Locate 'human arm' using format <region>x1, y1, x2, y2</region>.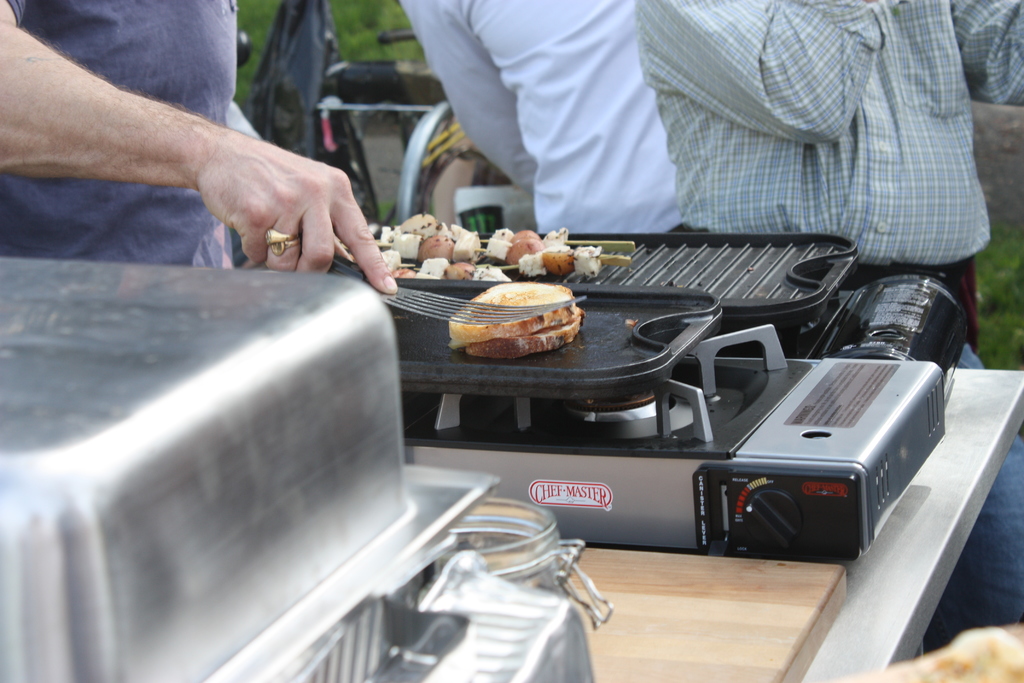
<region>401, 0, 540, 196</region>.
